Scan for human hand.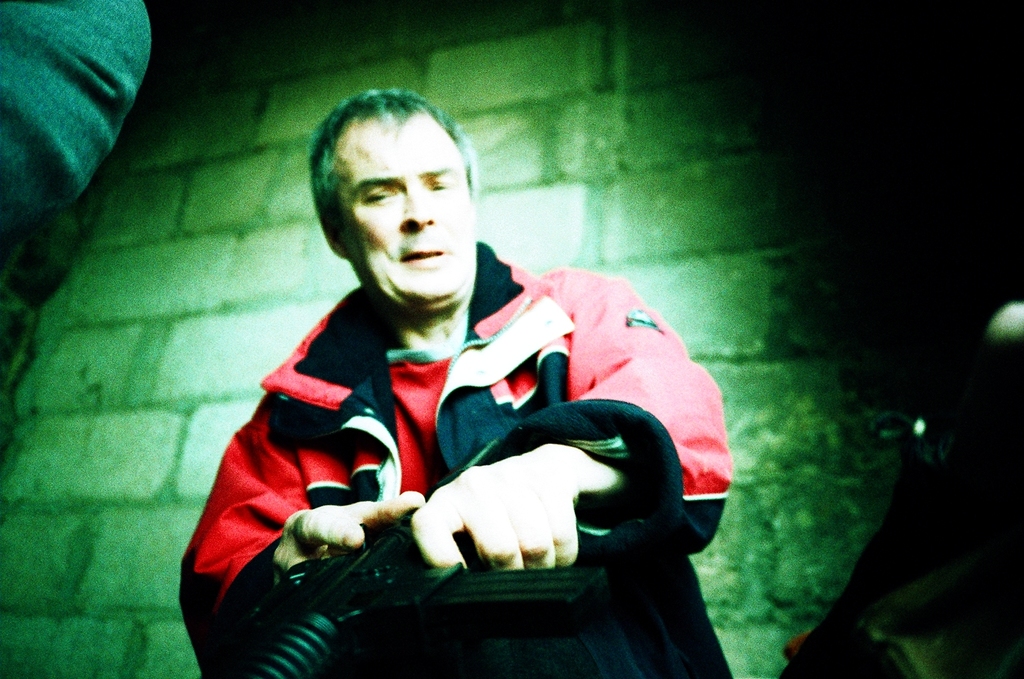
Scan result: <box>409,440,584,572</box>.
